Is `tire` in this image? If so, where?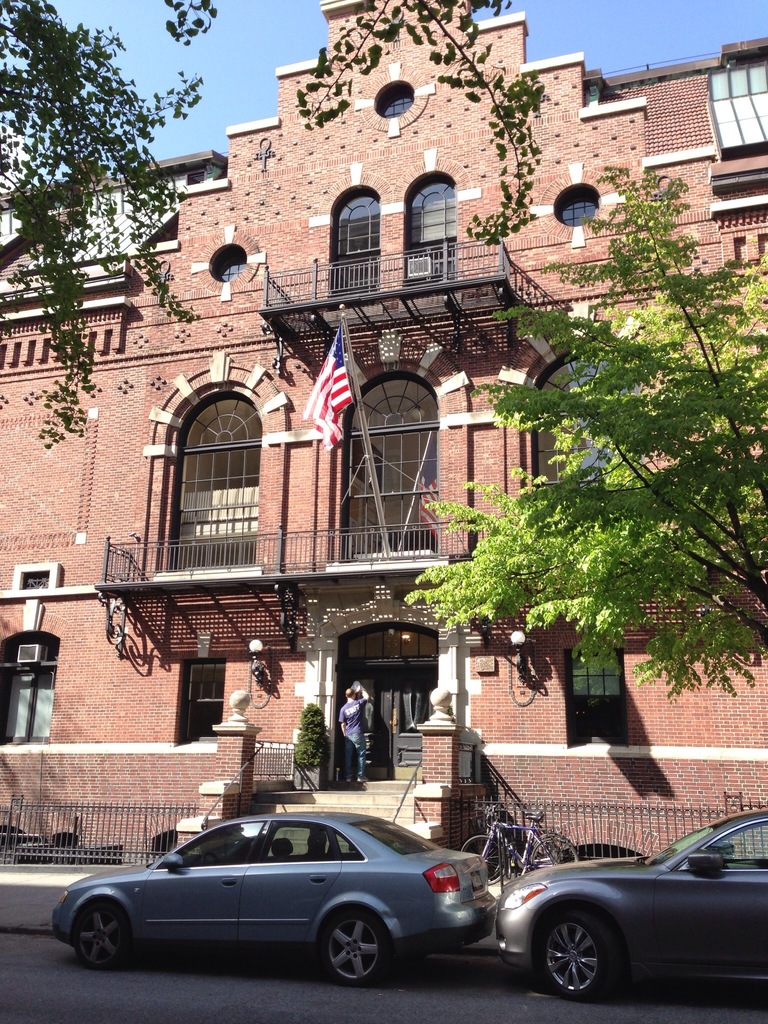
Yes, at crop(464, 837, 508, 884).
